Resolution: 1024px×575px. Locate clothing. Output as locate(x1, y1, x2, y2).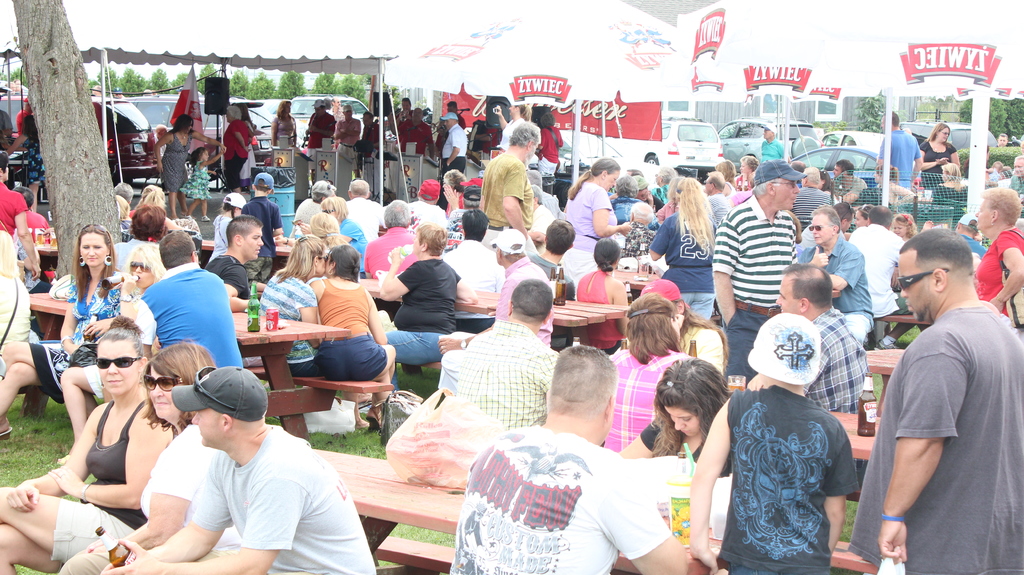
locate(221, 120, 254, 187).
